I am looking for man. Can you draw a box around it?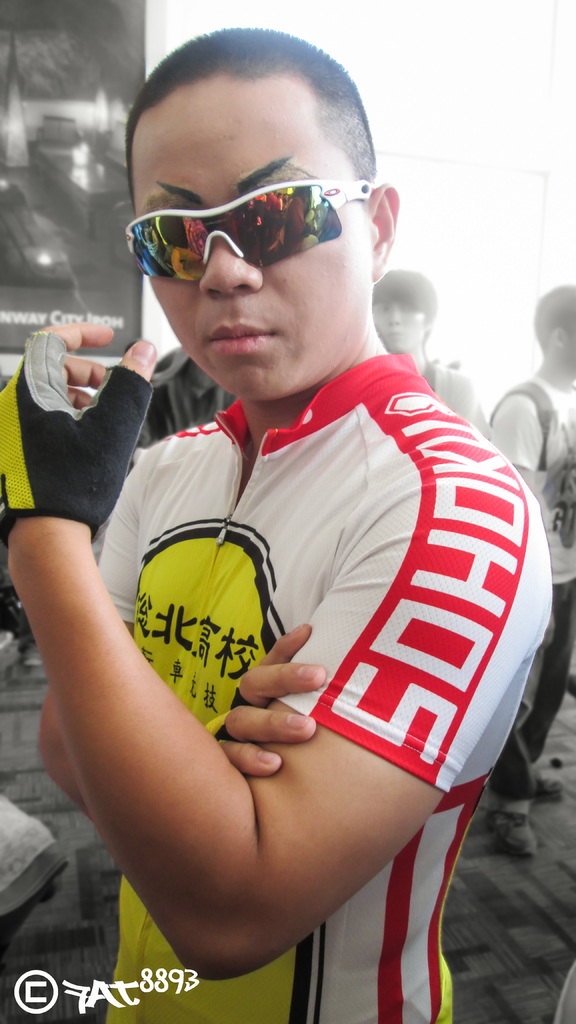
Sure, the bounding box is (0, 29, 559, 1023).
